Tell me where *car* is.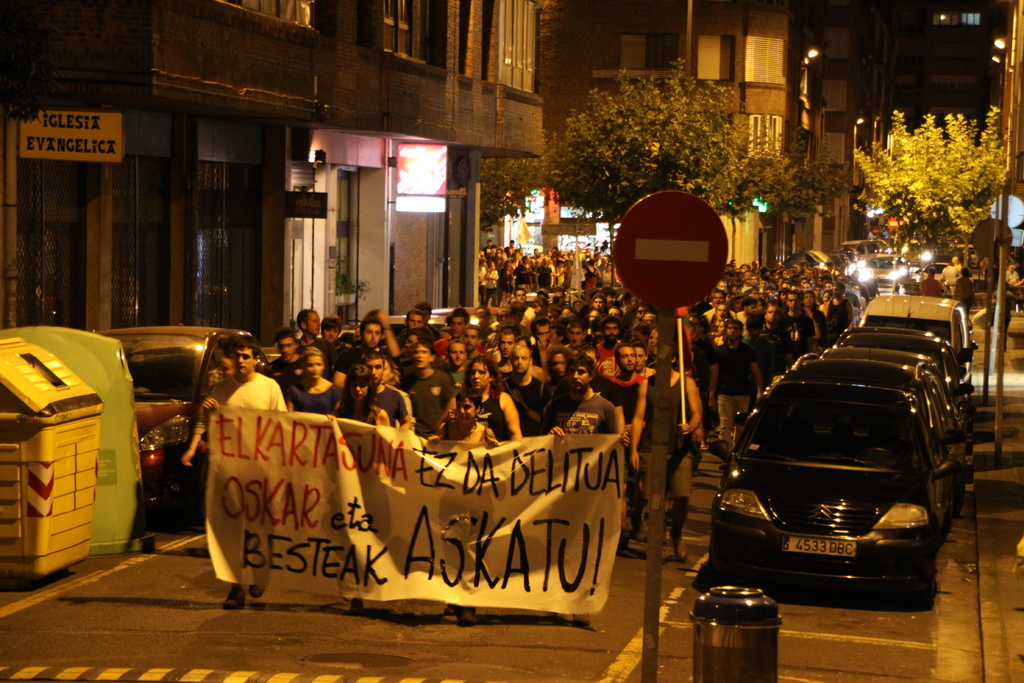
*car* is at rect(385, 313, 477, 340).
